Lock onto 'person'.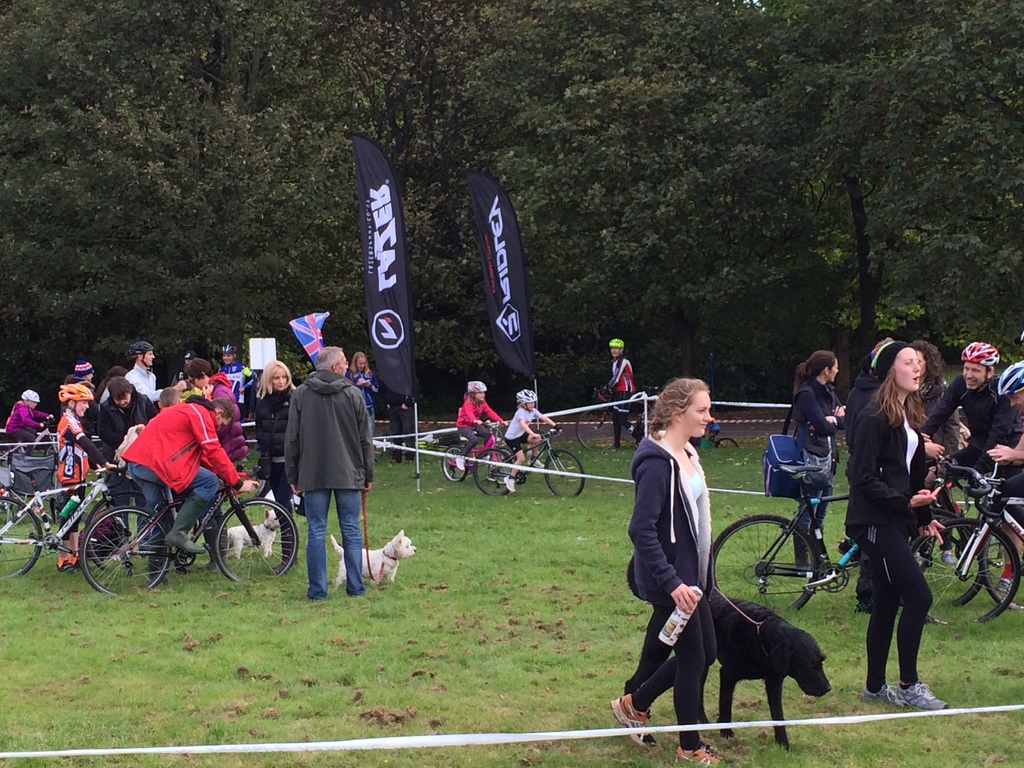
Locked: [x1=844, y1=339, x2=897, y2=614].
